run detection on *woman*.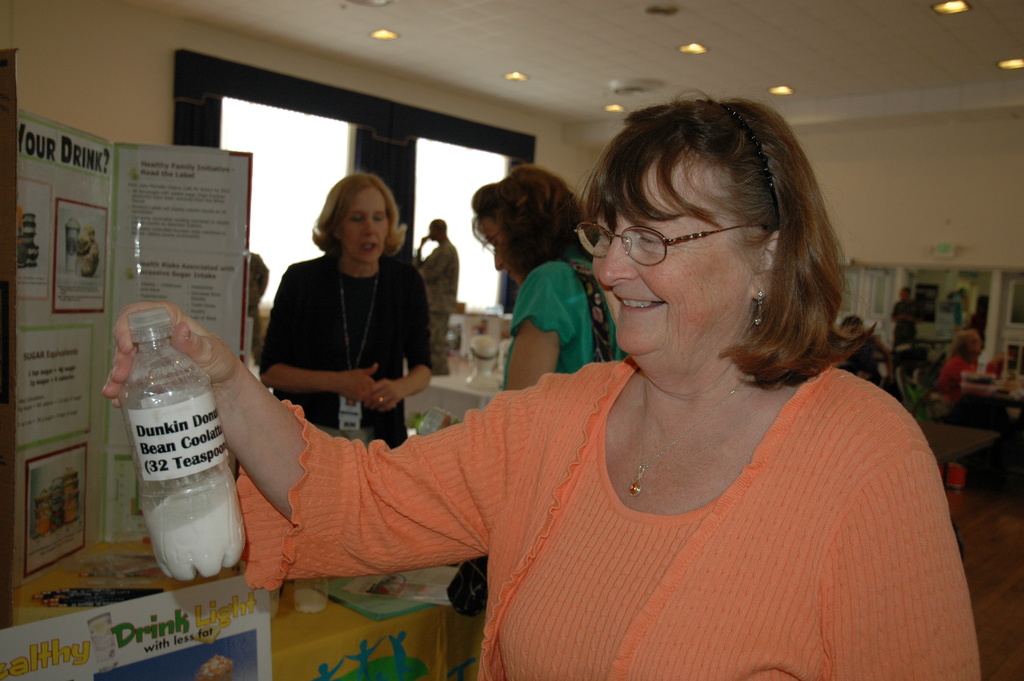
Result: detection(104, 86, 989, 680).
